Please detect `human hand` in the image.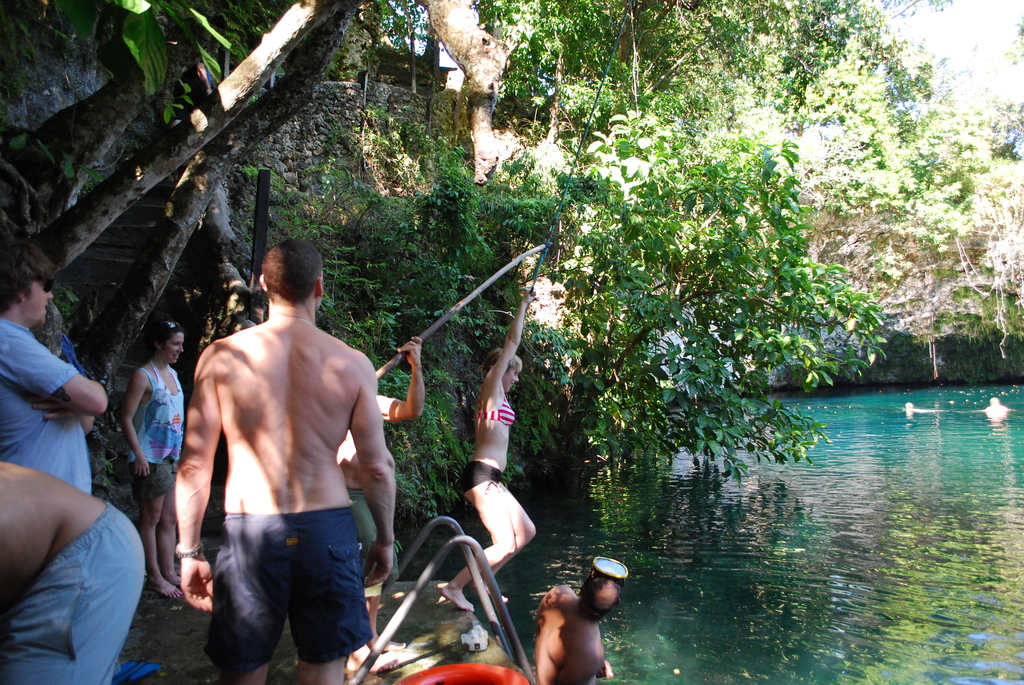
397, 336, 424, 372.
